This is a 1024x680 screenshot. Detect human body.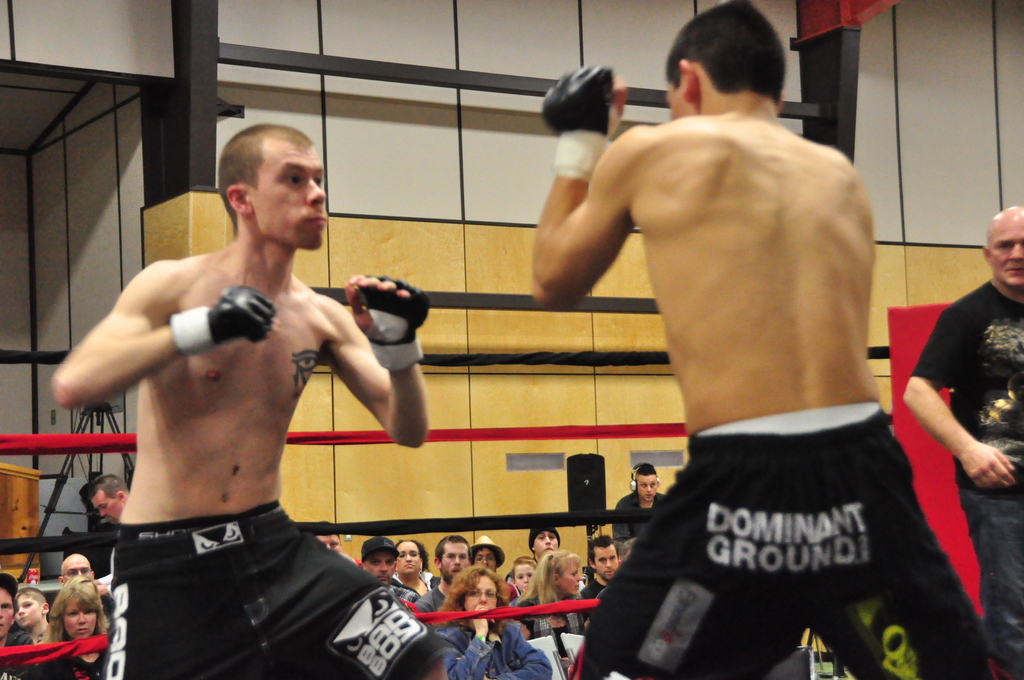
x1=12 y1=585 x2=50 y2=647.
